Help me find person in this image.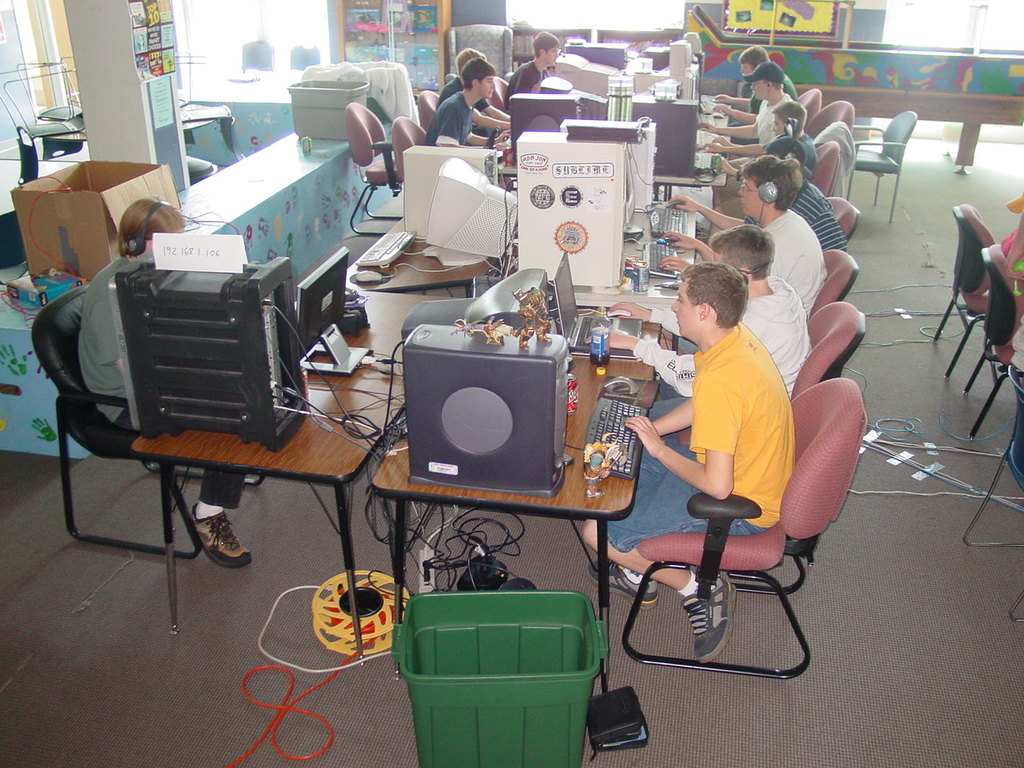
Found it: l=437, t=46, r=466, b=100.
